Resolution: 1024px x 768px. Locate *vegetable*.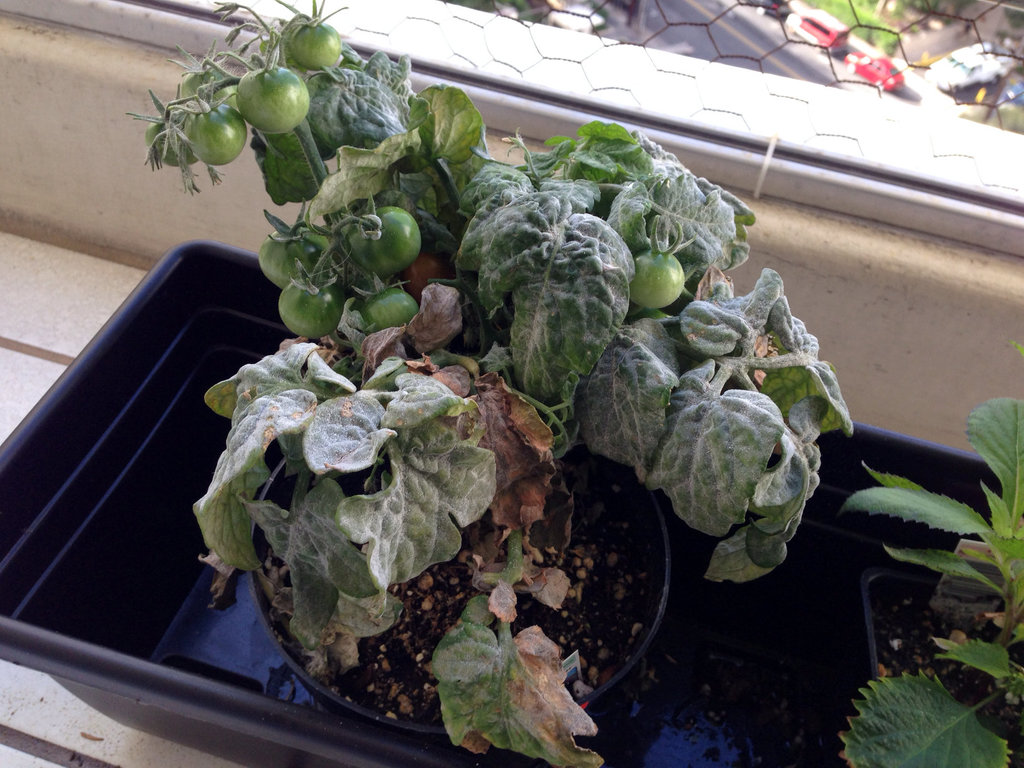
(left=397, top=257, right=443, bottom=312).
